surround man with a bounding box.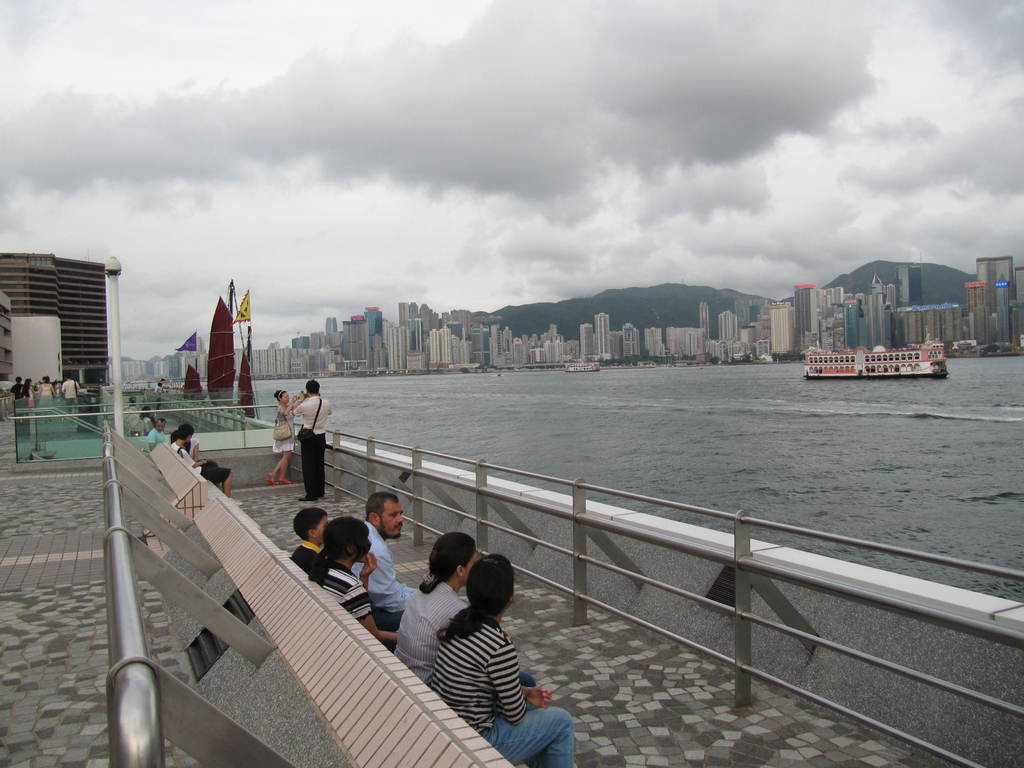
bbox=[127, 396, 138, 415].
